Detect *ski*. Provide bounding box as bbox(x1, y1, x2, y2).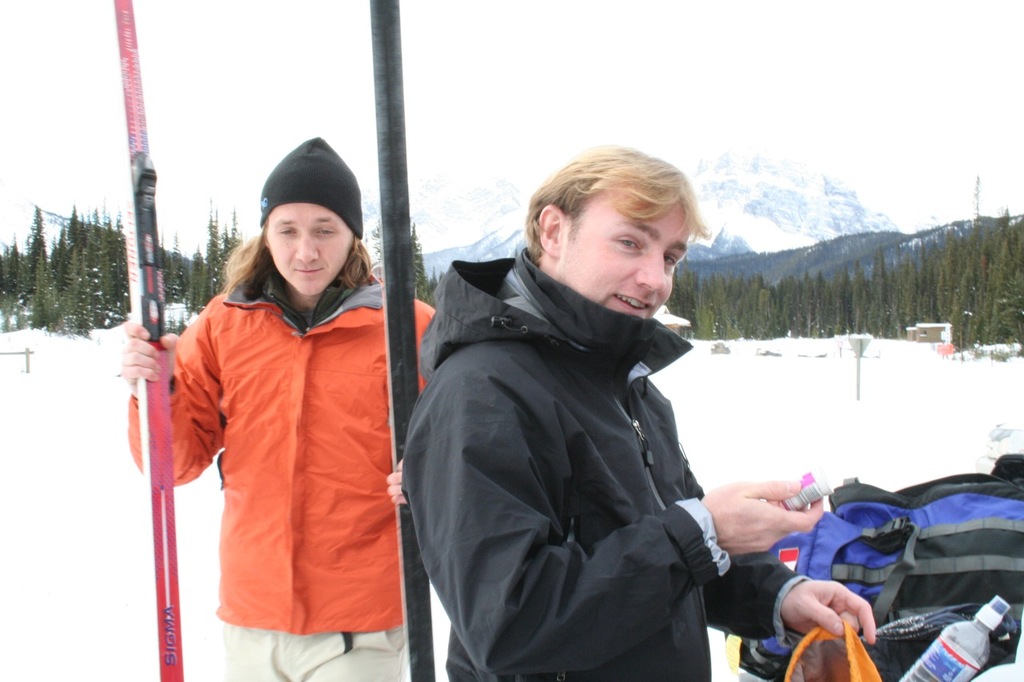
bbox(102, 0, 186, 681).
